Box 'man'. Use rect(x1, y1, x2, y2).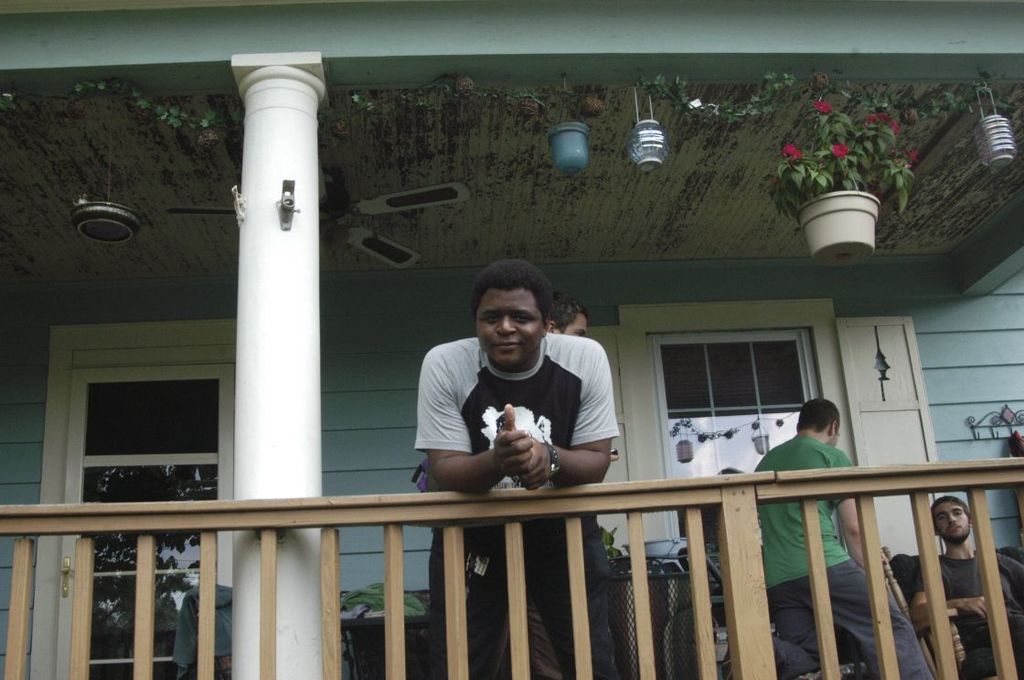
rect(170, 570, 235, 679).
